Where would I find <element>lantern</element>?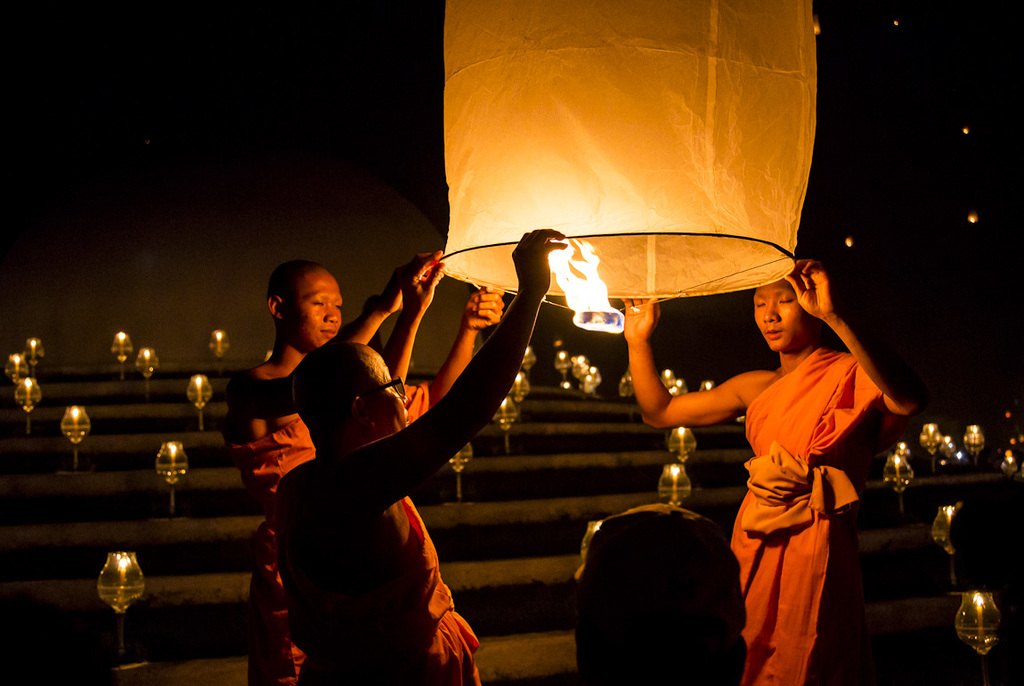
At detection(4, 354, 31, 383).
